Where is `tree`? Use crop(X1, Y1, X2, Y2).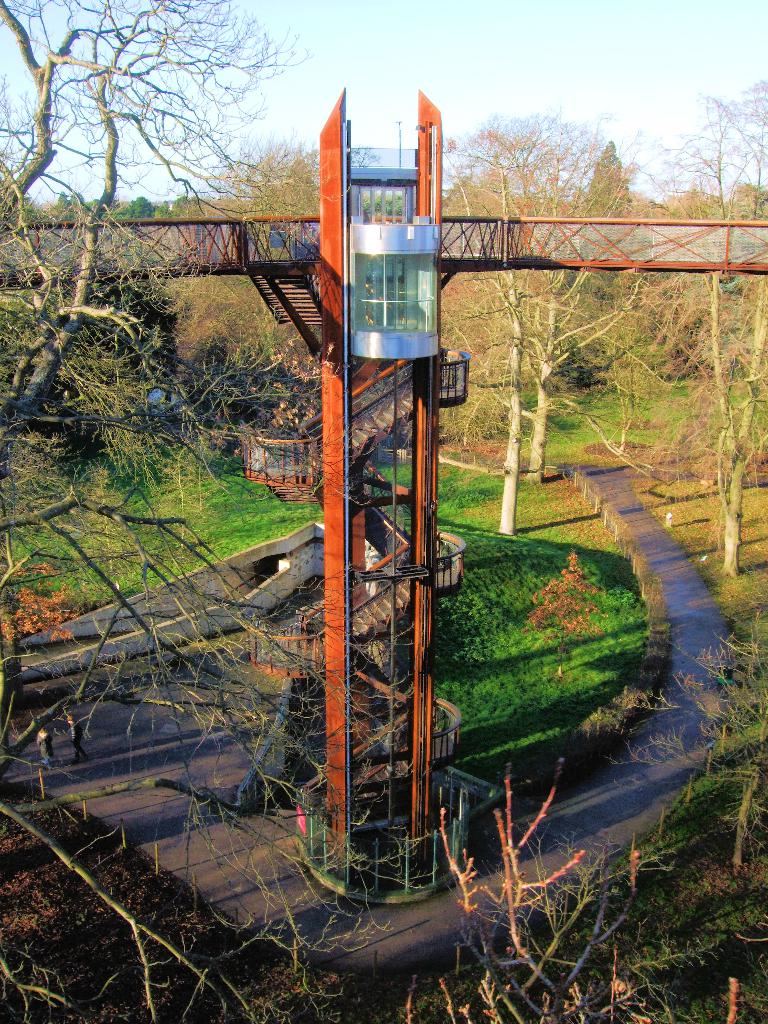
crop(404, 764, 744, 1023).
